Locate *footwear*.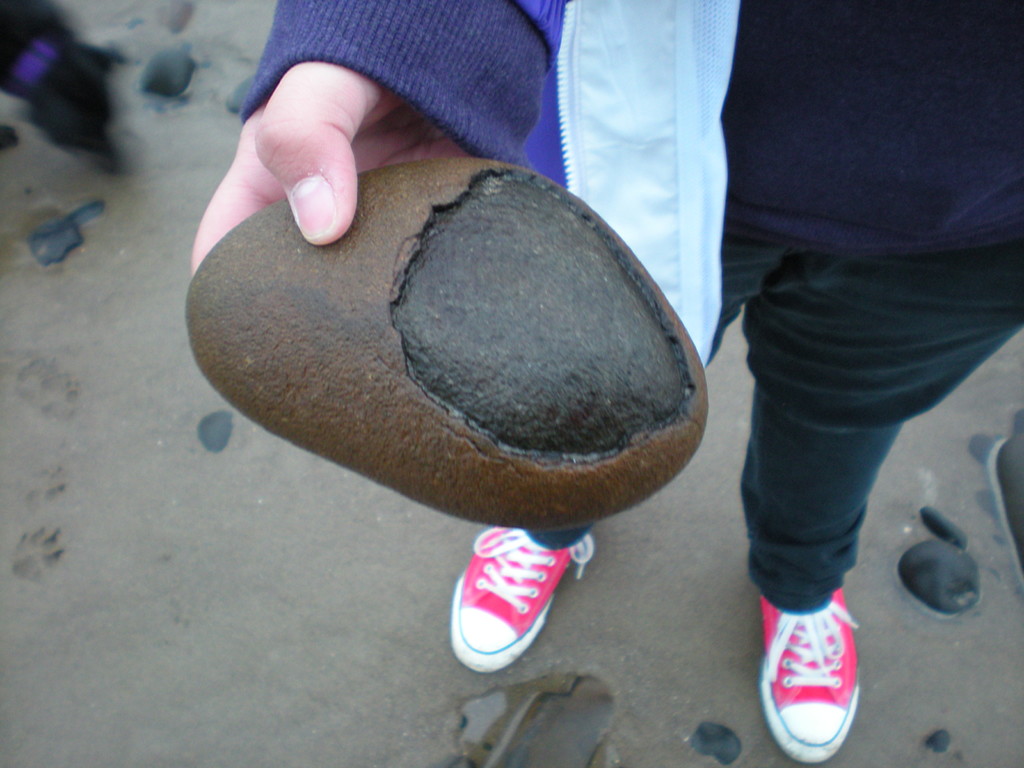
Bounding box: [x1=446, y1=520, x2=605, y2=673].
